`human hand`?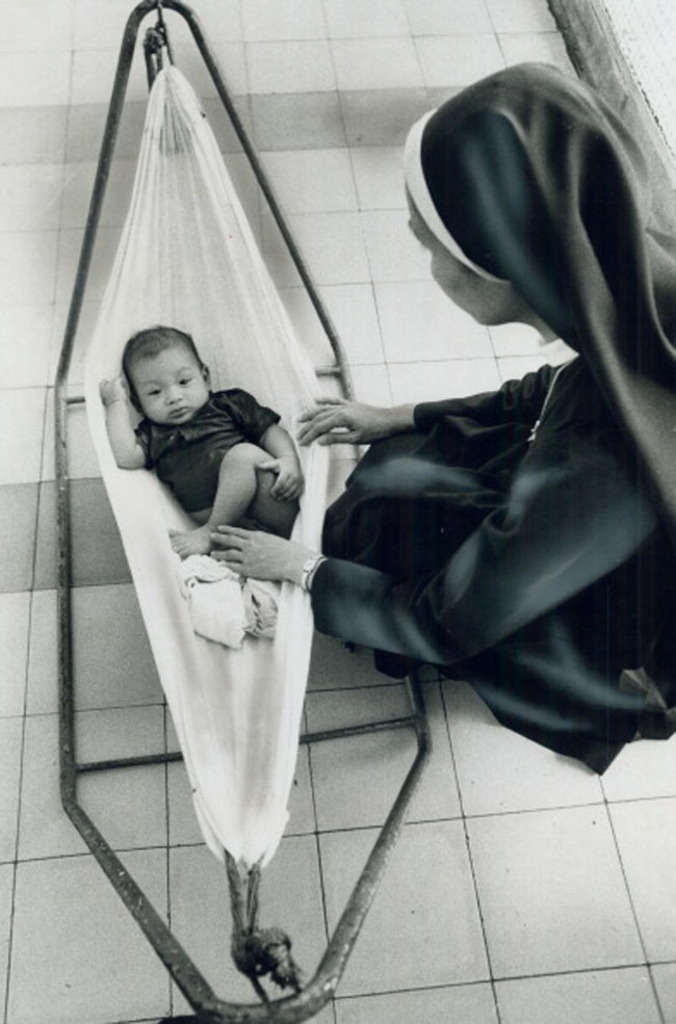
96:373:131:409
